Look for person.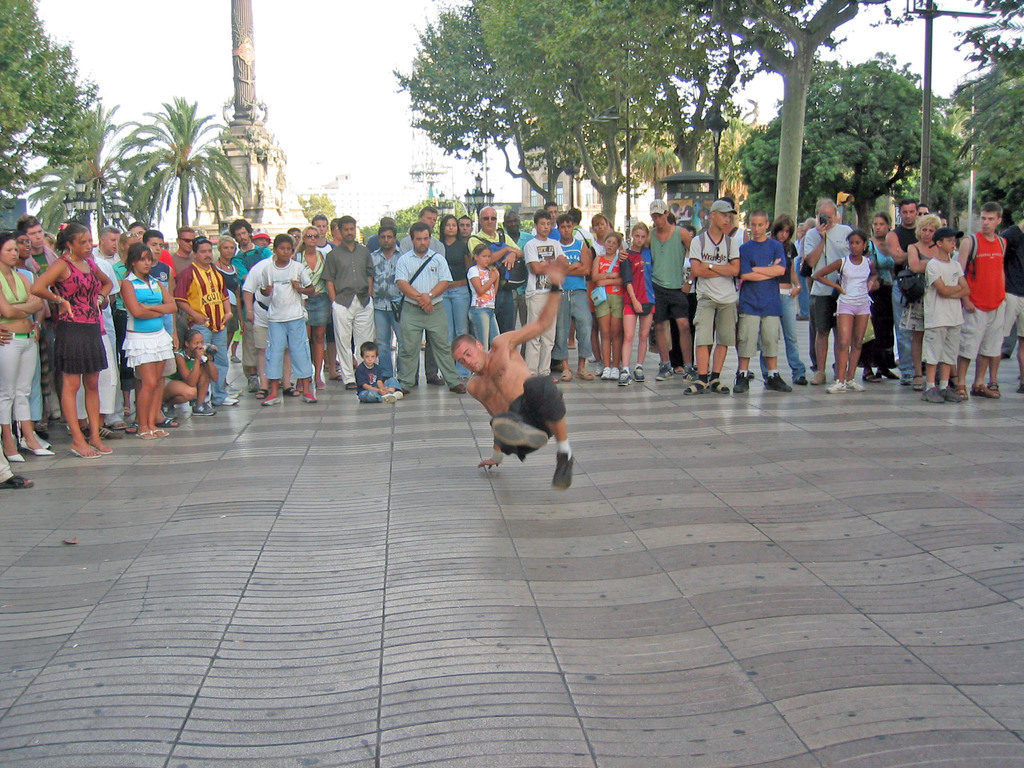
Found: 885, 200, 918, 385.
